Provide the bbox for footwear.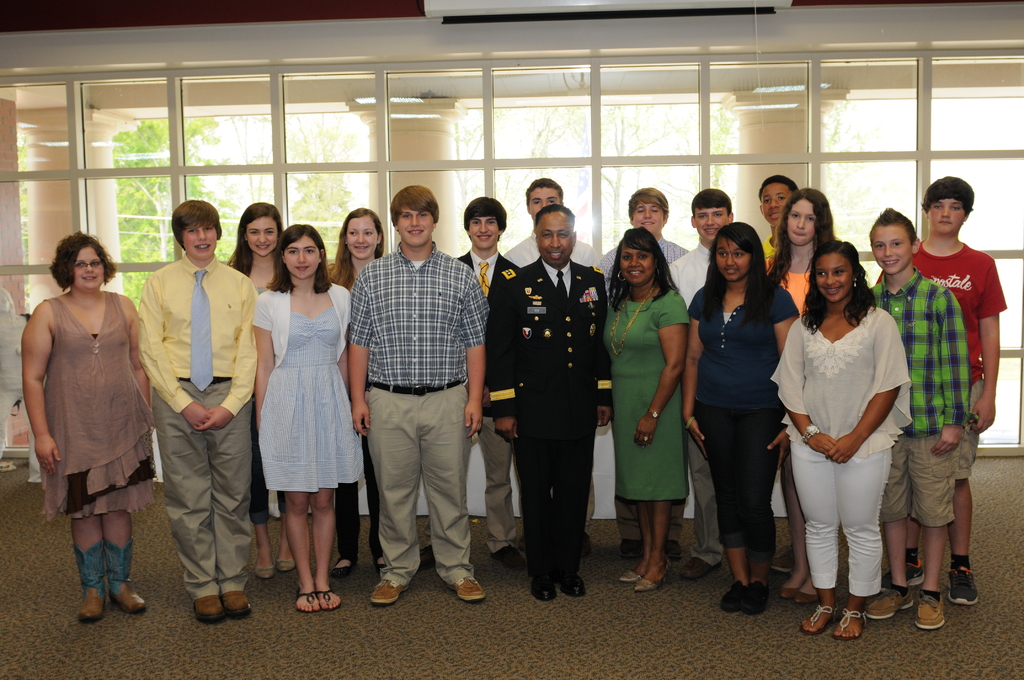
locate(442, 568, 493, 602).
